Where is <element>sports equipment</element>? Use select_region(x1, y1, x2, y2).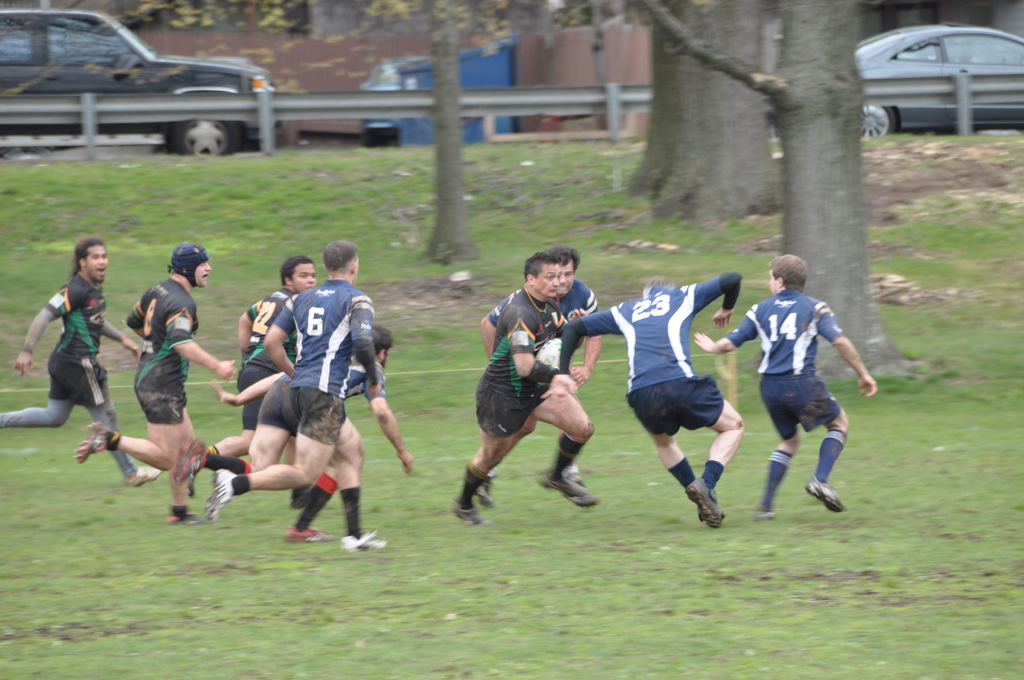
select_region(172, 439, 207, 482).
